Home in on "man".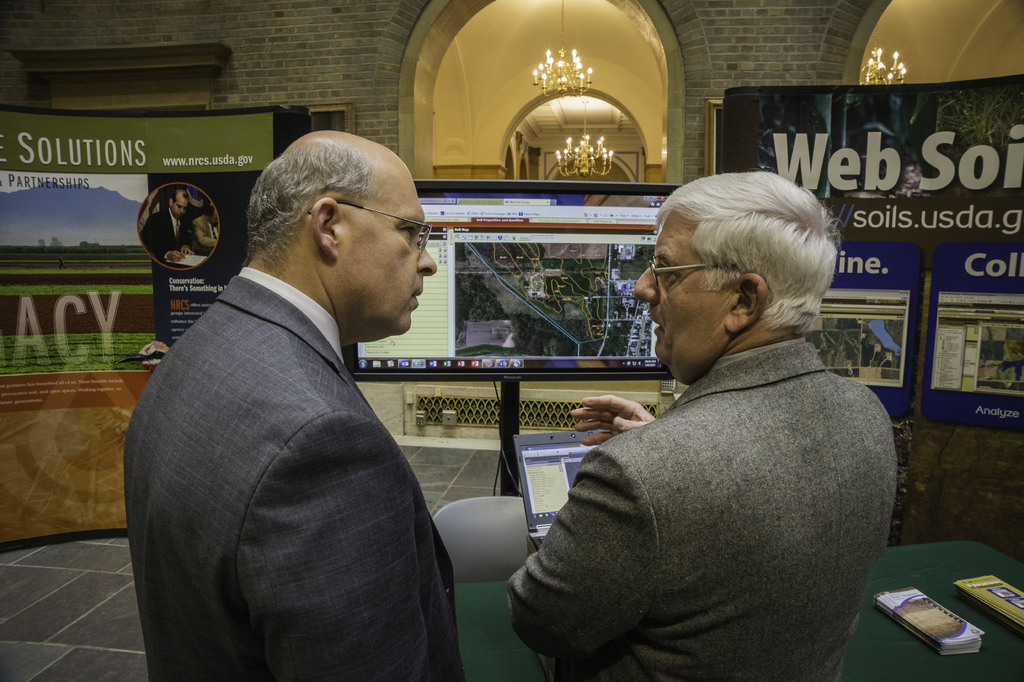
Homed in at {"left": 139, "top": 188, "right": 191, "bottom": 263}.
